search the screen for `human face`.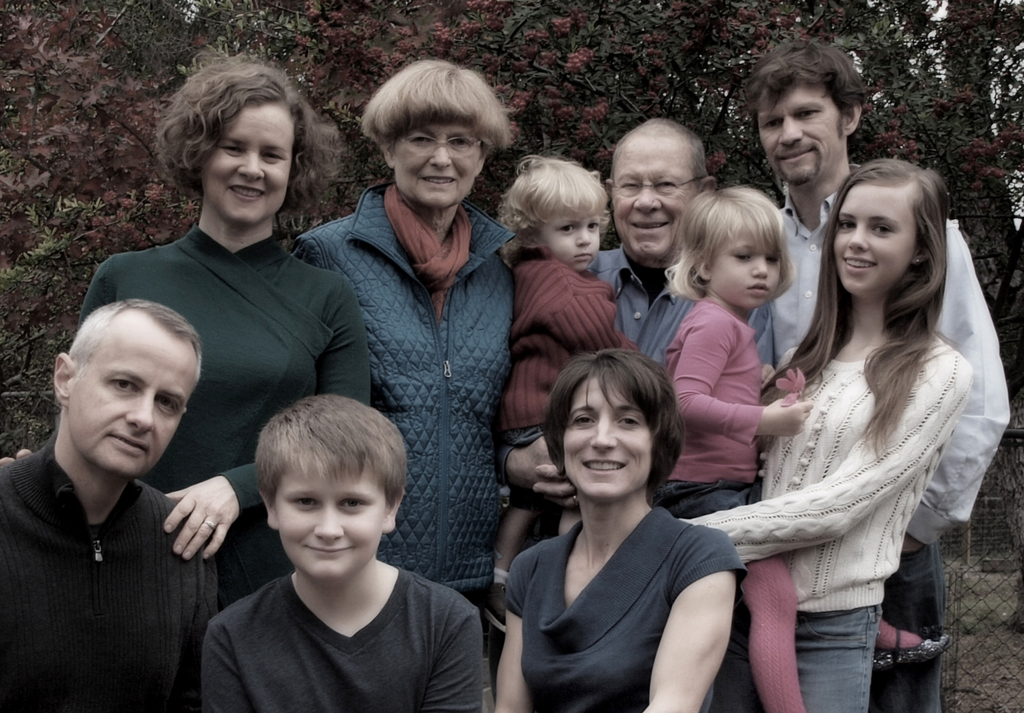
Found at bbox(607, 141, 703, 257).
